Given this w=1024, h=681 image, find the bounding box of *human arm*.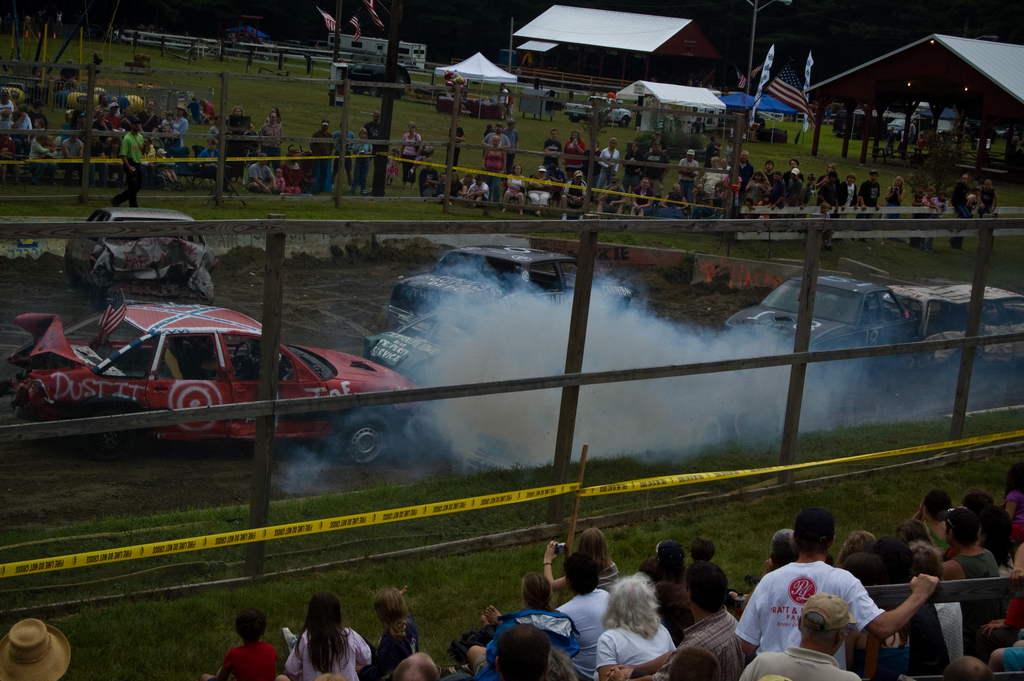
<bbox>892, 133, 897, 145</bbox>.
